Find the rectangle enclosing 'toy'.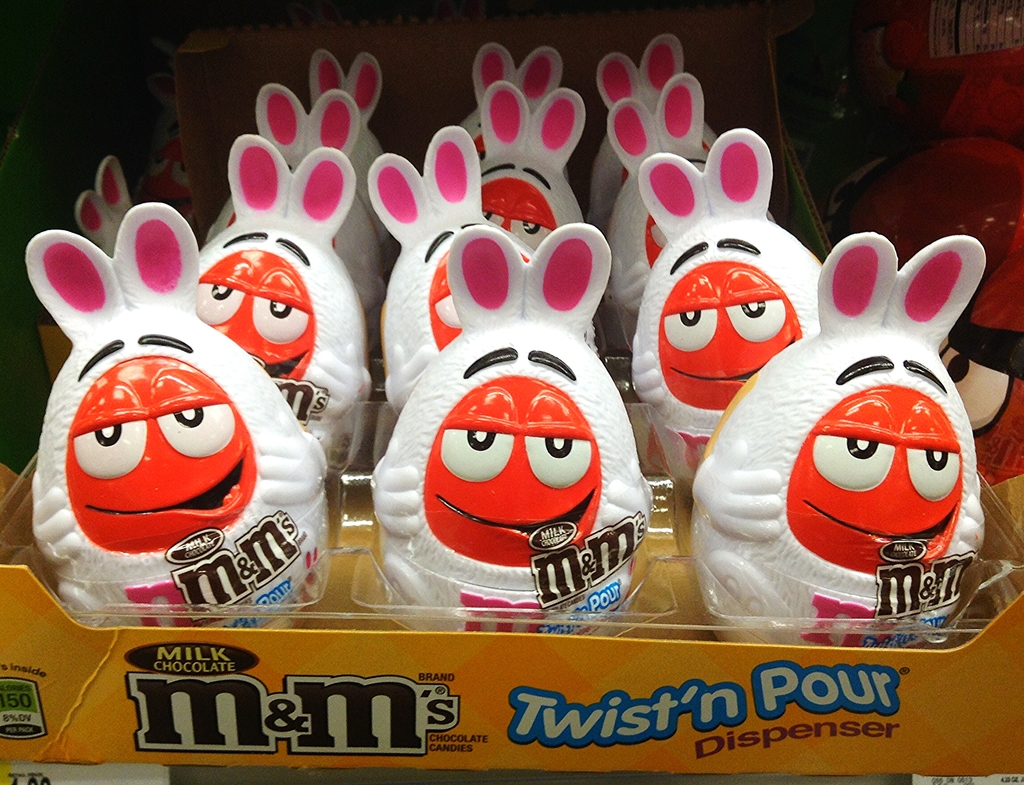
<bbox>460, 40, 560, 160</bbox>.
